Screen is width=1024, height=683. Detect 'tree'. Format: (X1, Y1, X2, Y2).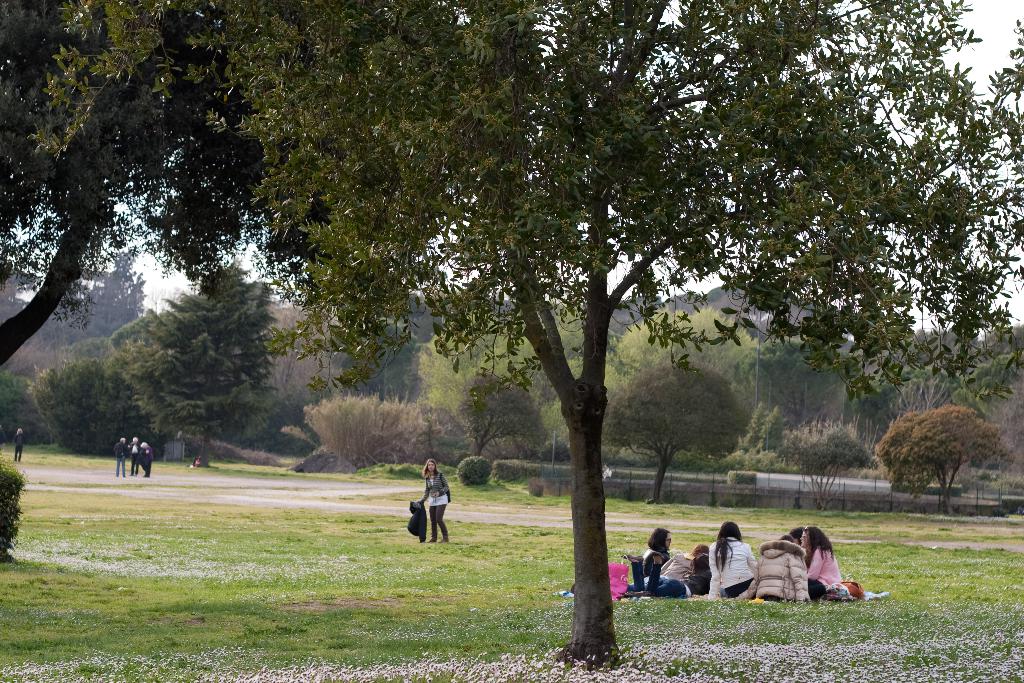
(776, 416, 879, 516).
